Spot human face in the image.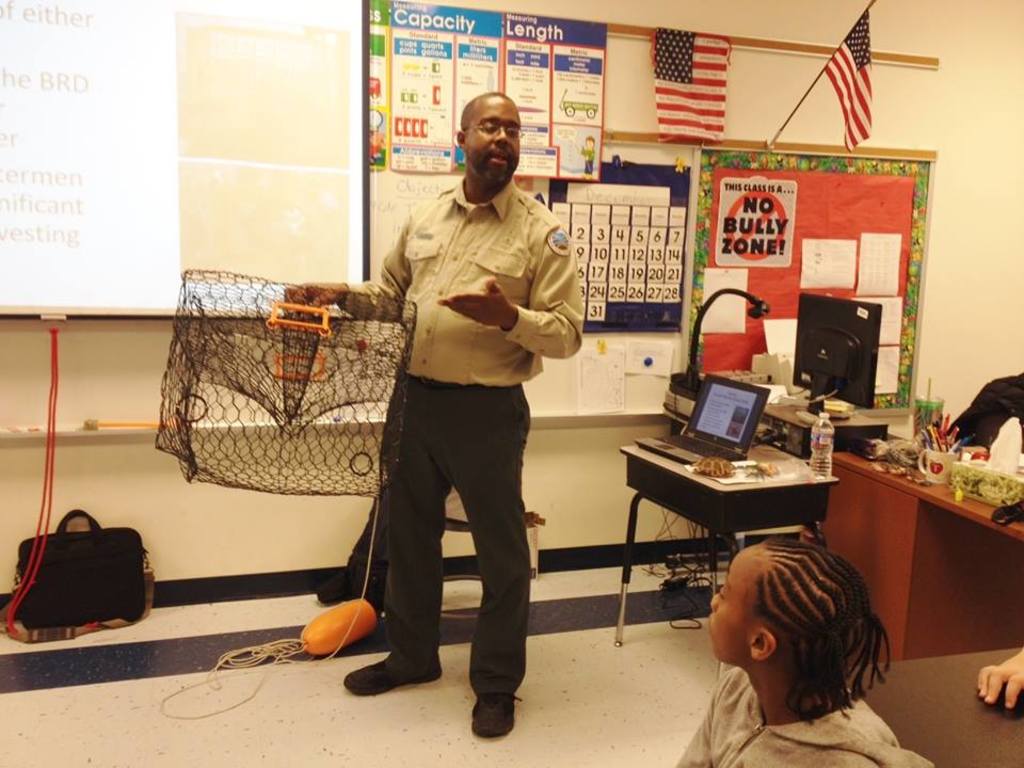
human face found at (x1=467, y1=87, x2=523, y2=189).
